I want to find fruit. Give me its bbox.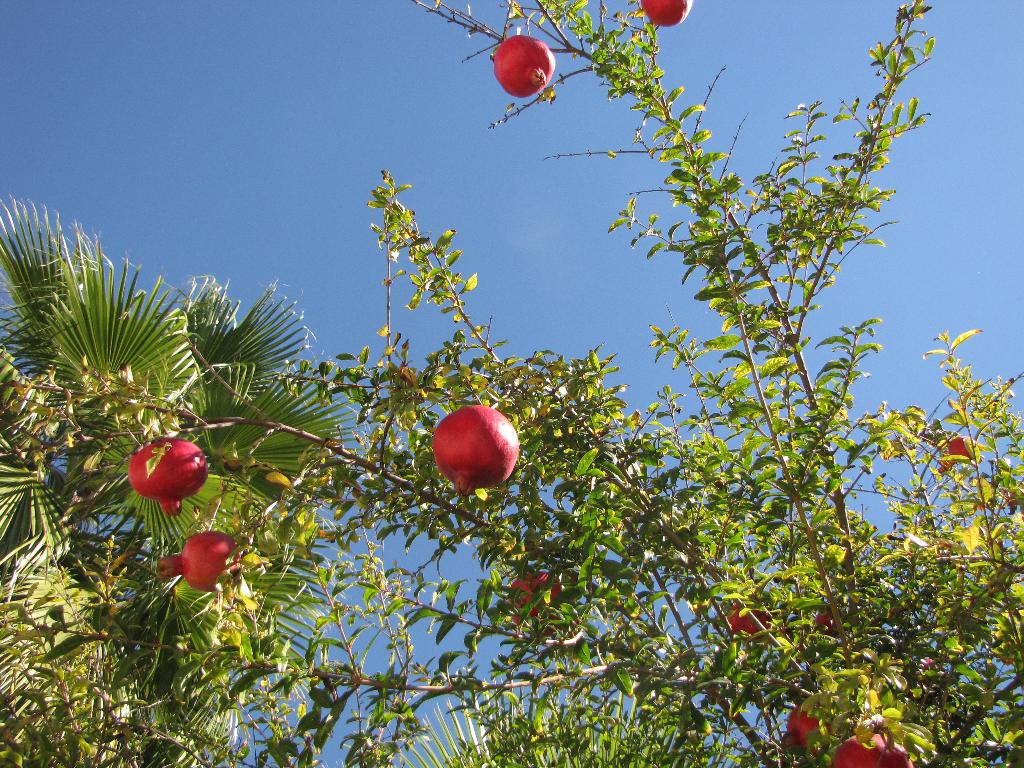
locate(787, 706, 831, 759).
